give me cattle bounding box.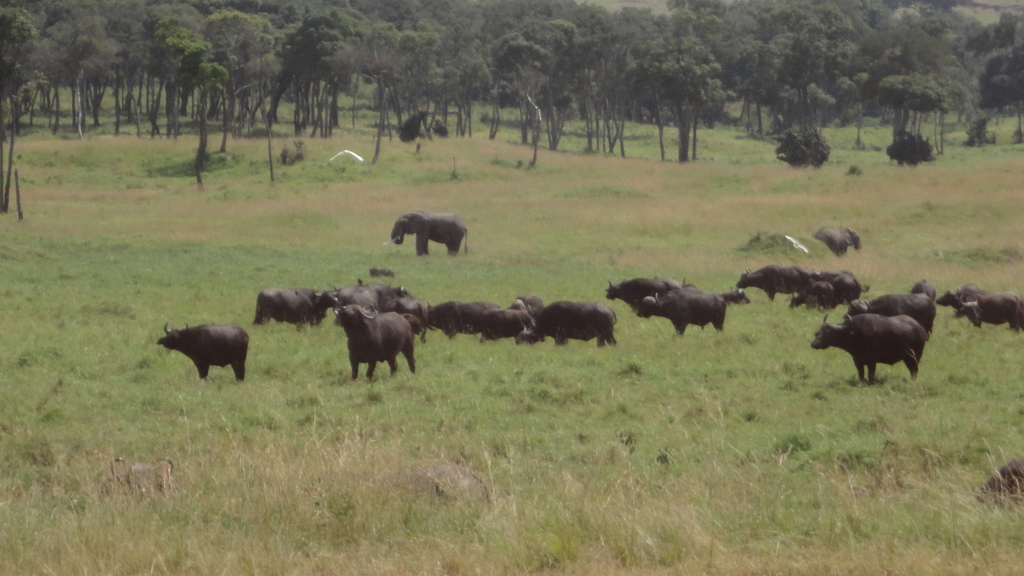
794, 279, 844, 315.
